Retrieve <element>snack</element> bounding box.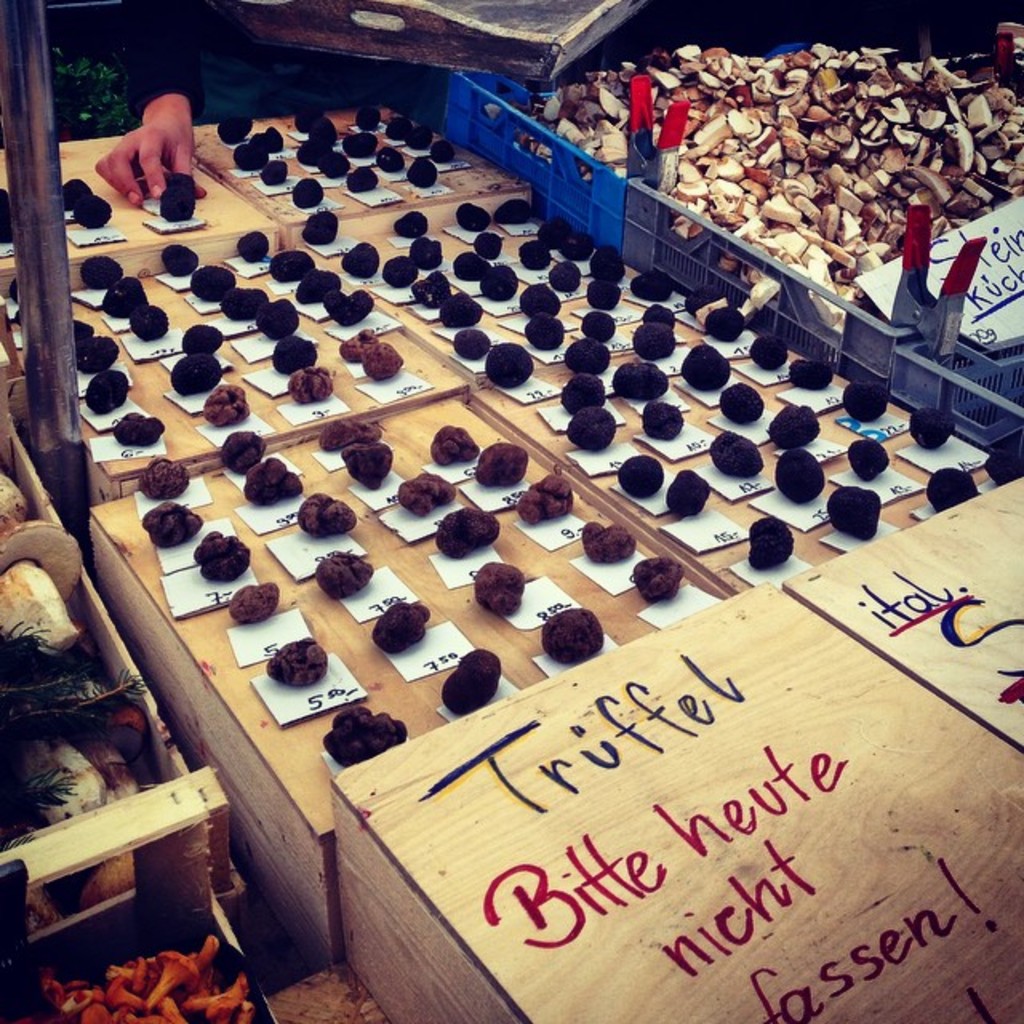
Bounding box: Rect(75, 338, 120, 371).
